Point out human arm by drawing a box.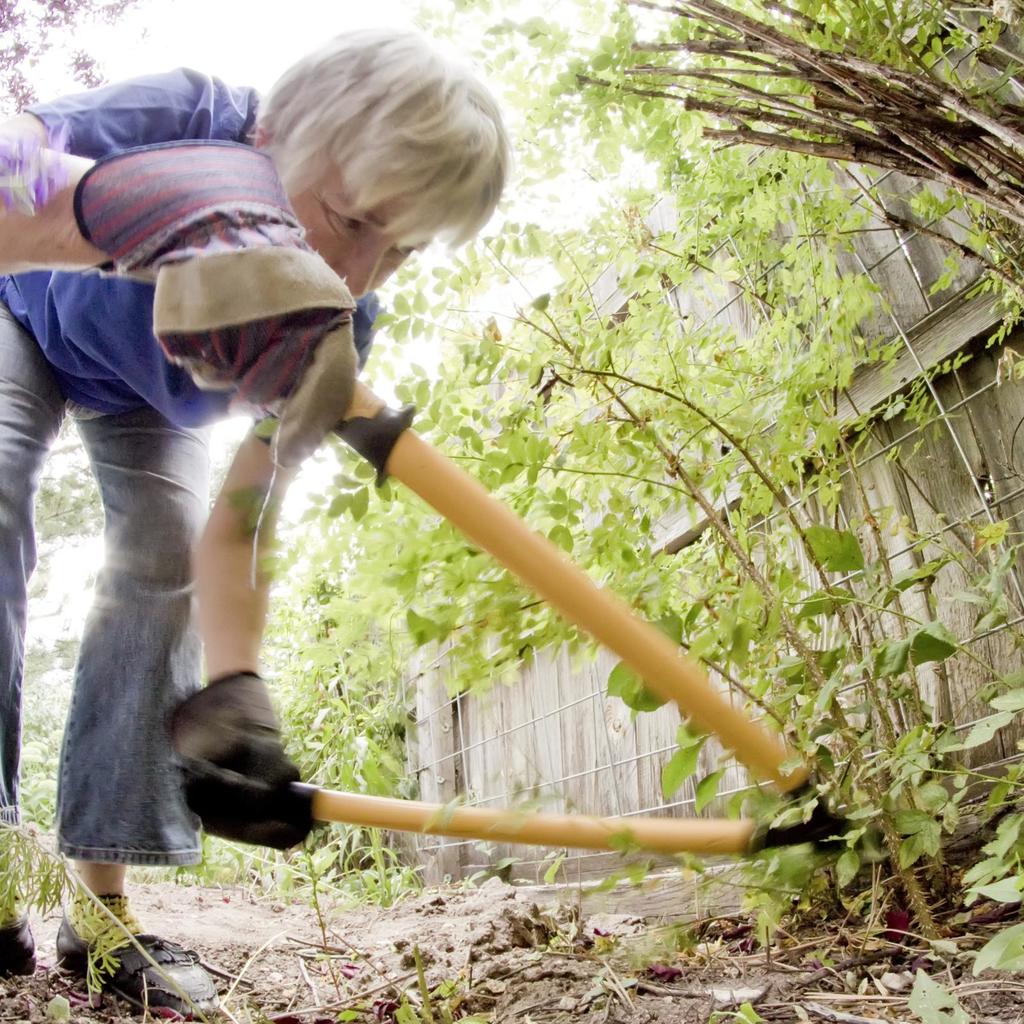
189,422,298,687.
